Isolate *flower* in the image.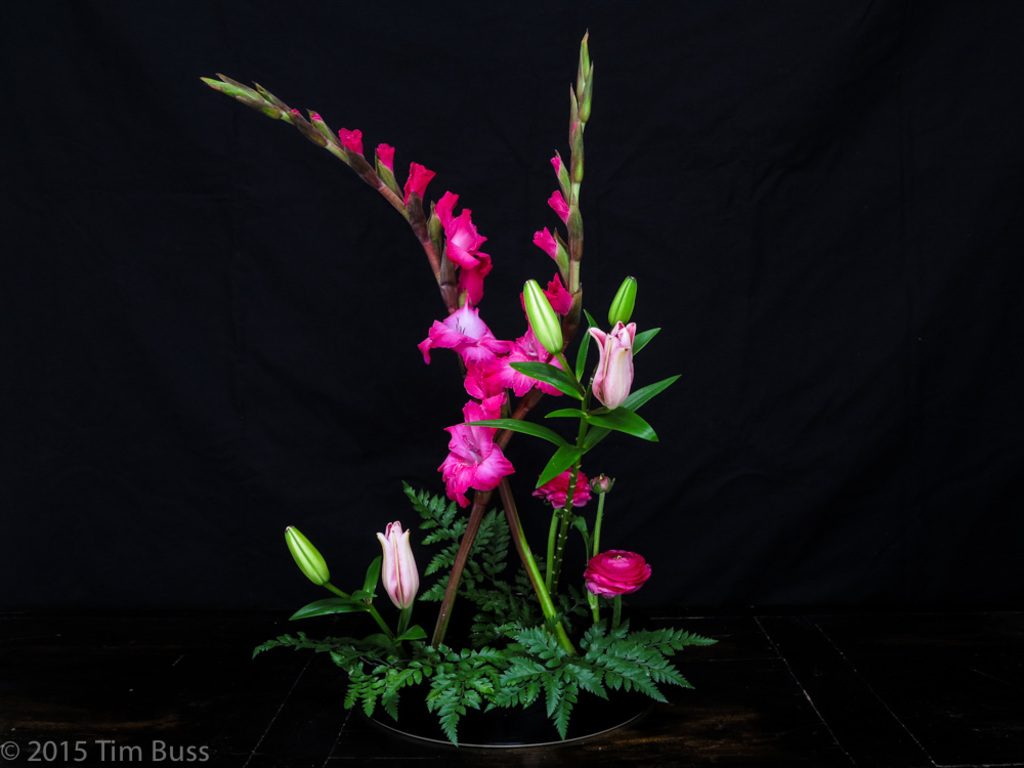
Isolated region: x1=581, y1=547, x2=653, y2=600.
